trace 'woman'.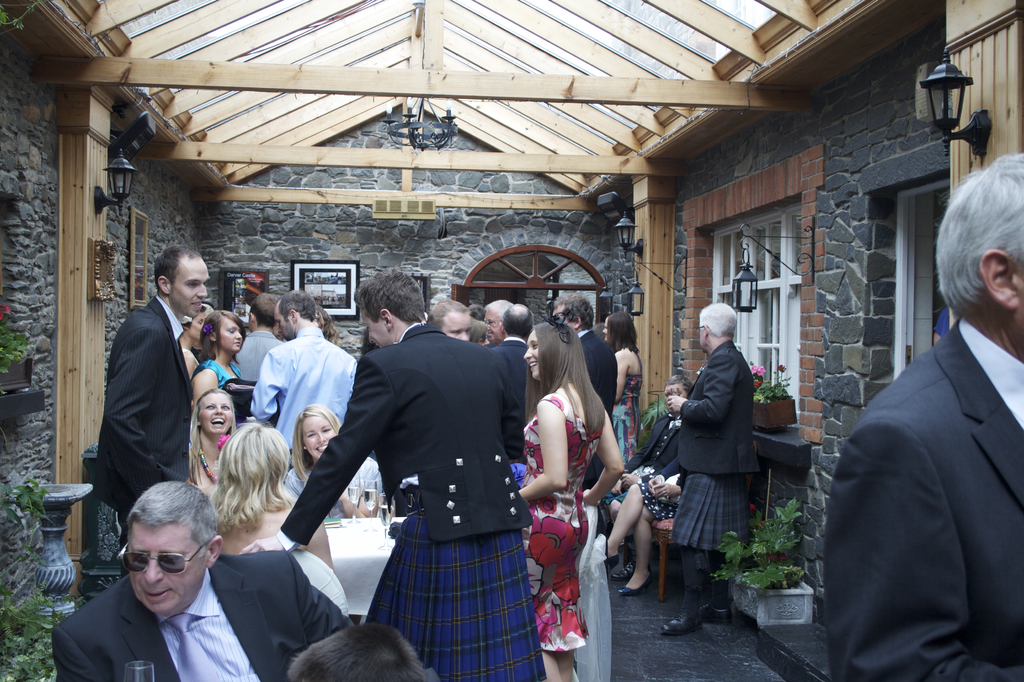
Traced to l=283, t=407, r=390, b=519.
